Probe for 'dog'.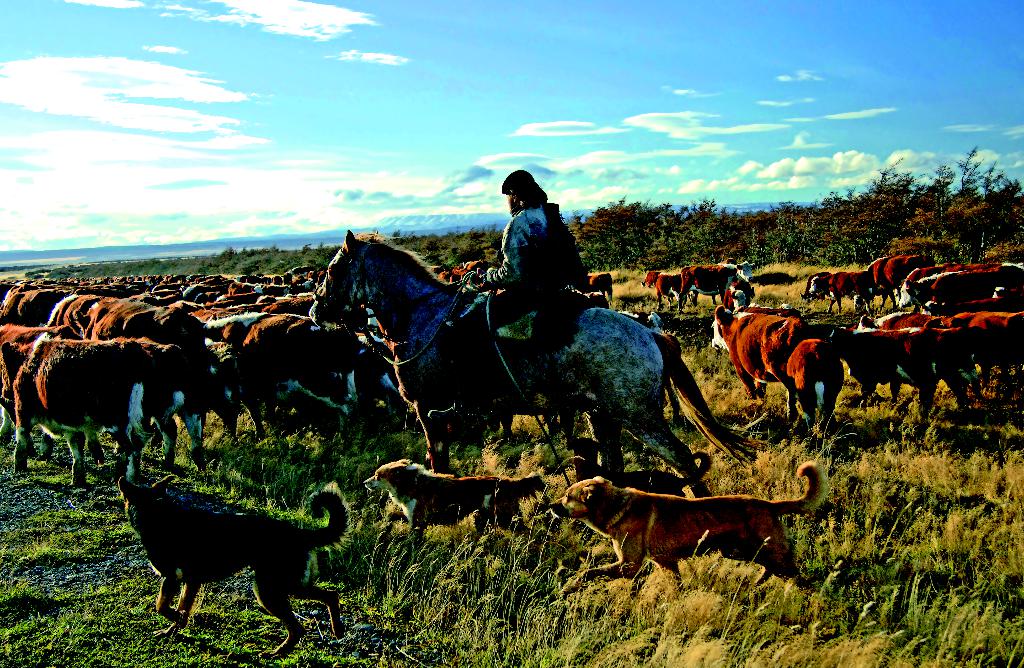
Probe result: box=[360, 459, 548, 548].
